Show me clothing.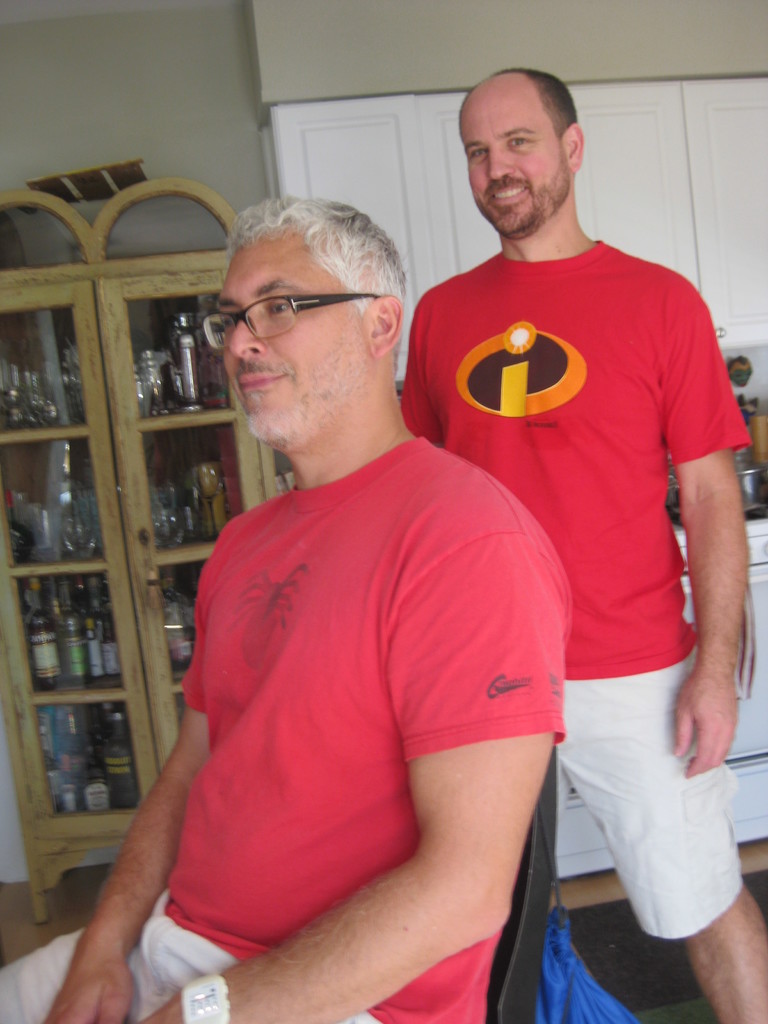
clothing is here: Rect(0, 425, 564, 1023).
